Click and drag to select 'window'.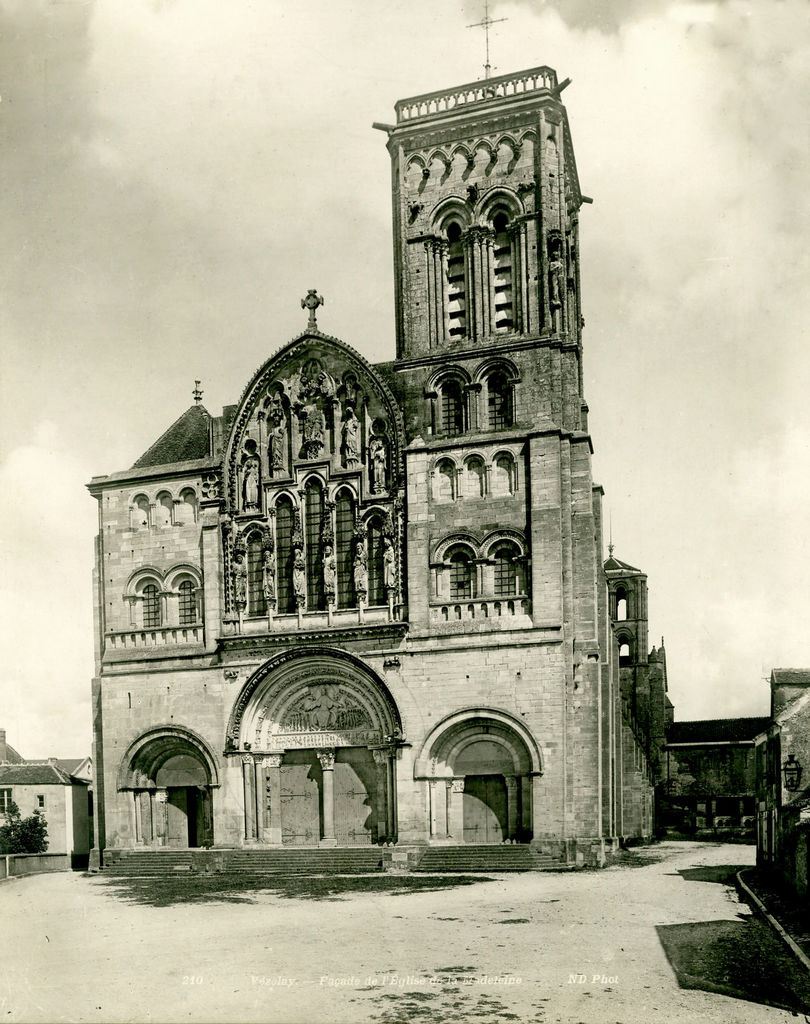
Selection: pyautogui.locateOnScreen(450, 545, 476, 607).
